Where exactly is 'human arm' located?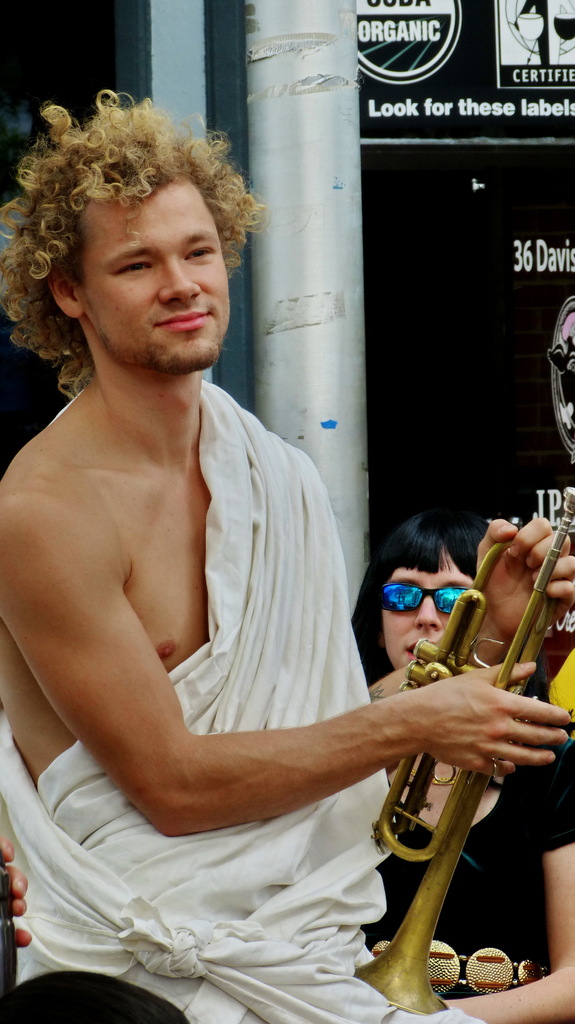
Its bounding box is region(3, 490, 571, 831).
